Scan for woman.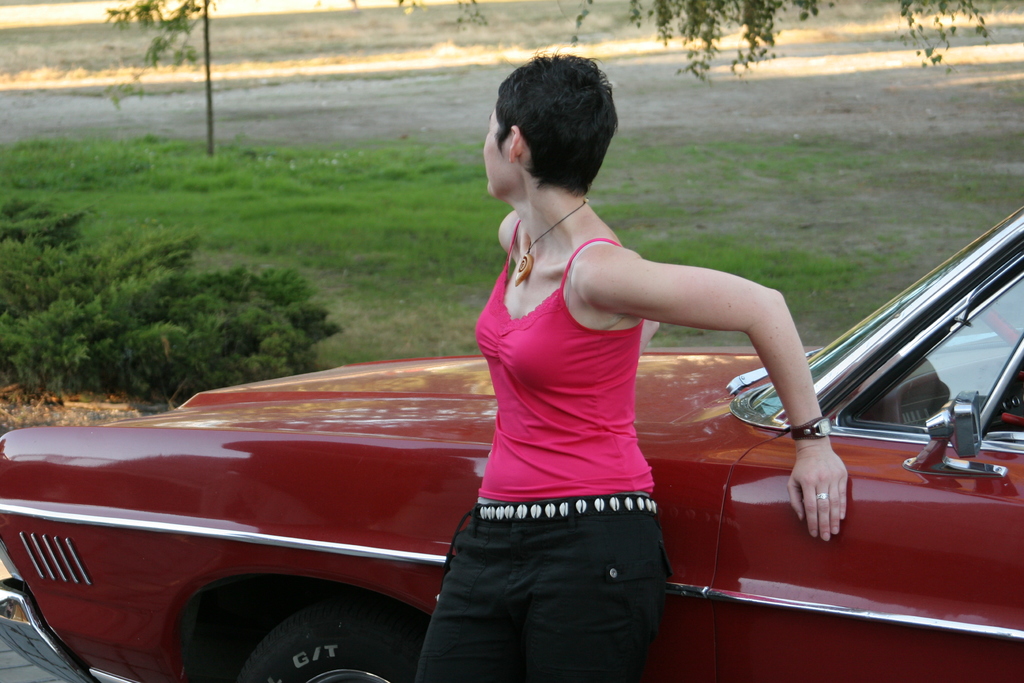
Scan result: (418, 54, 849, 682).
